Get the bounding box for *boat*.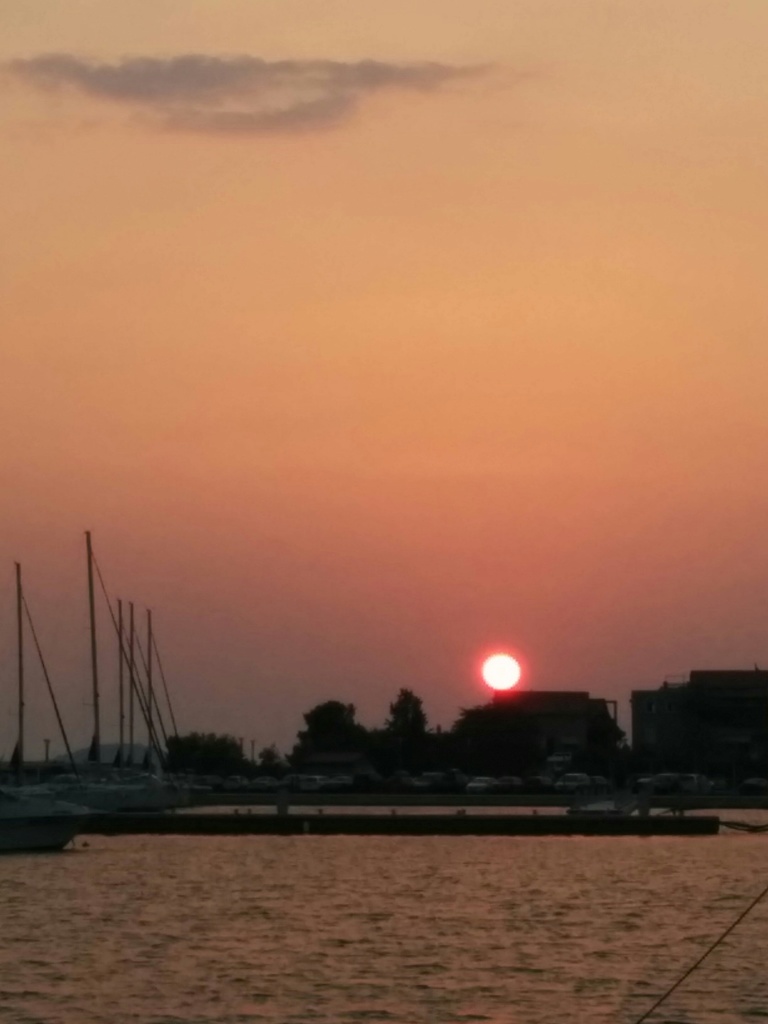
0,565,108,860.
